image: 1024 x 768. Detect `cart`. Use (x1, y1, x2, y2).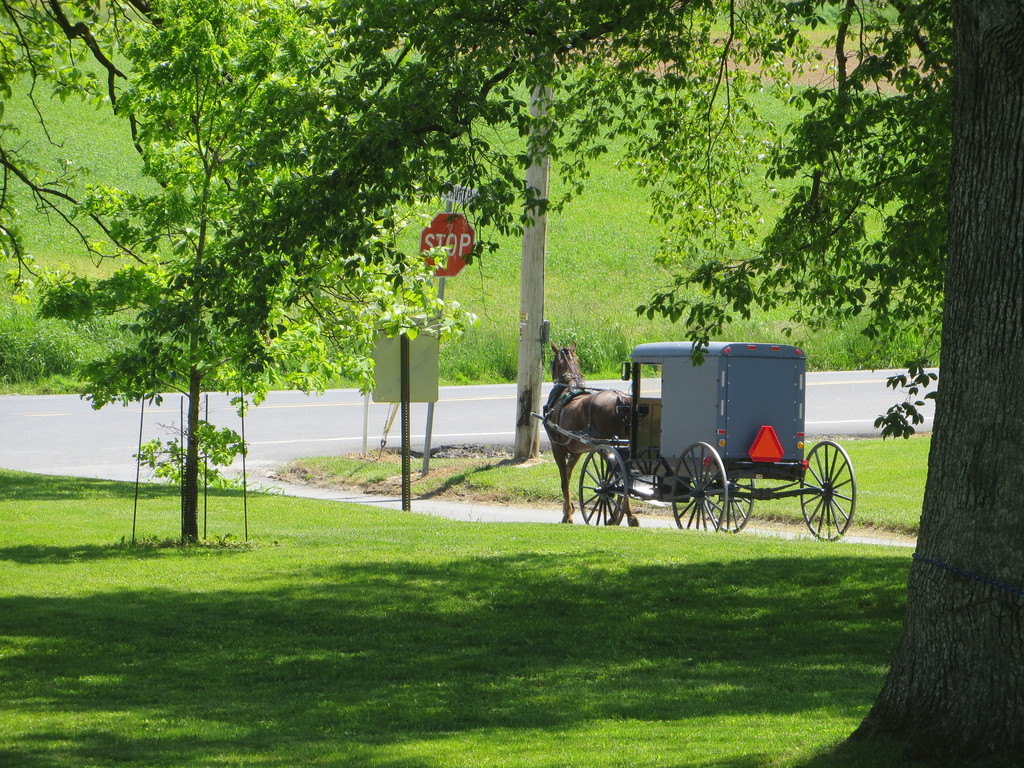
(531, 340, 858, 542).
